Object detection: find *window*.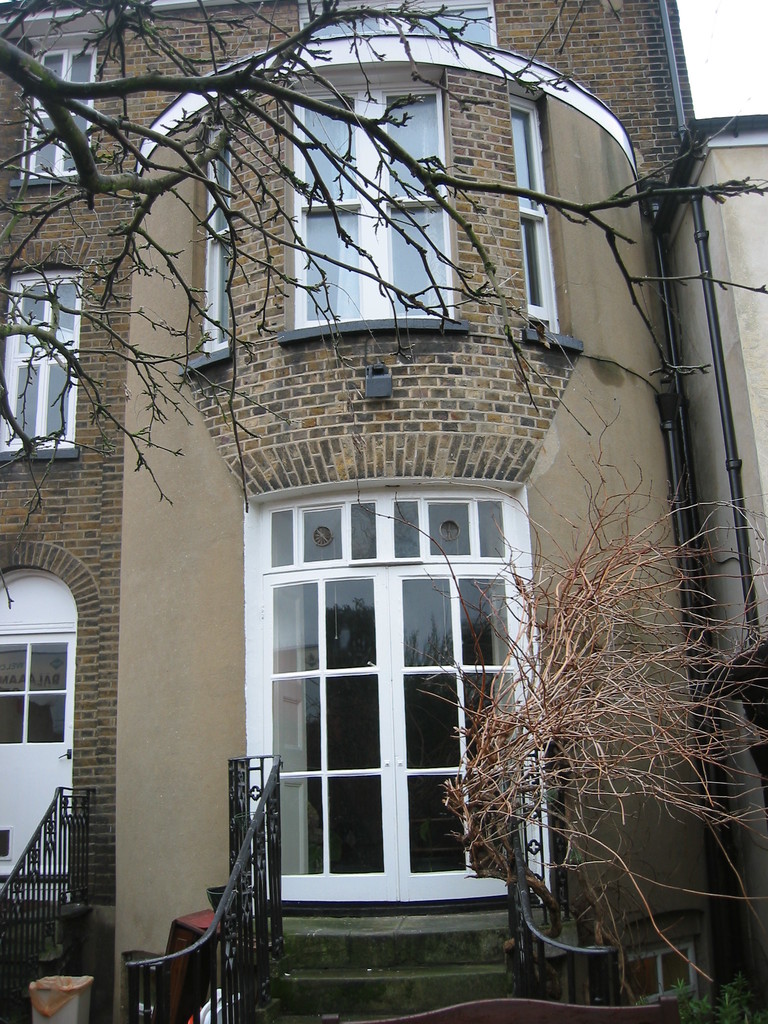
[left=296, top=82, right=472, bottom=325].
